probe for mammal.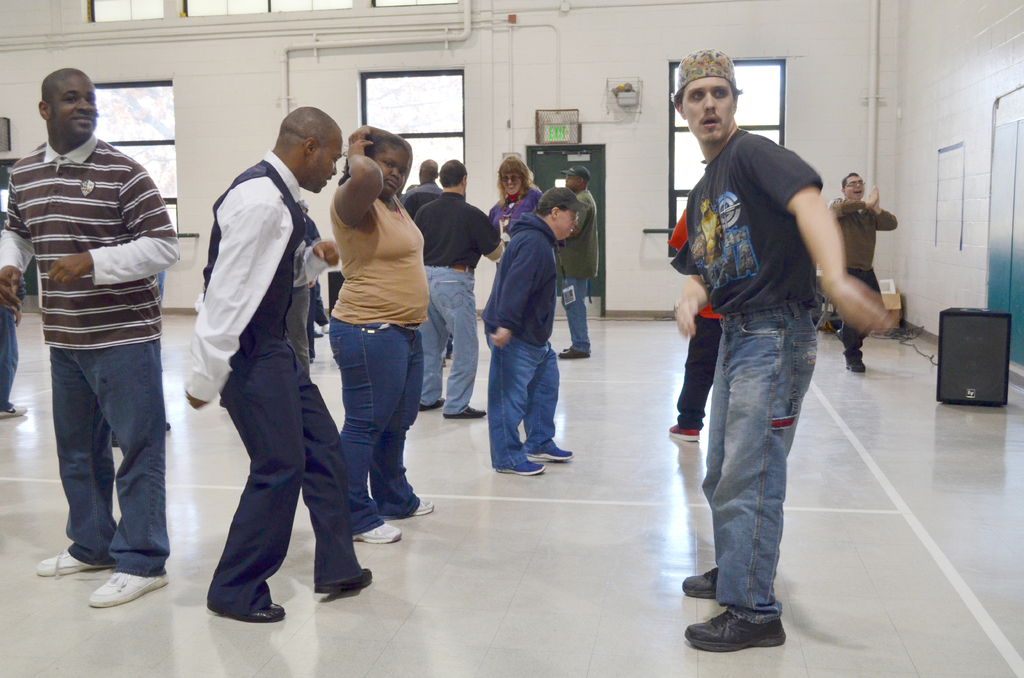
Probe result: box=[0, 72, 188, 604].
